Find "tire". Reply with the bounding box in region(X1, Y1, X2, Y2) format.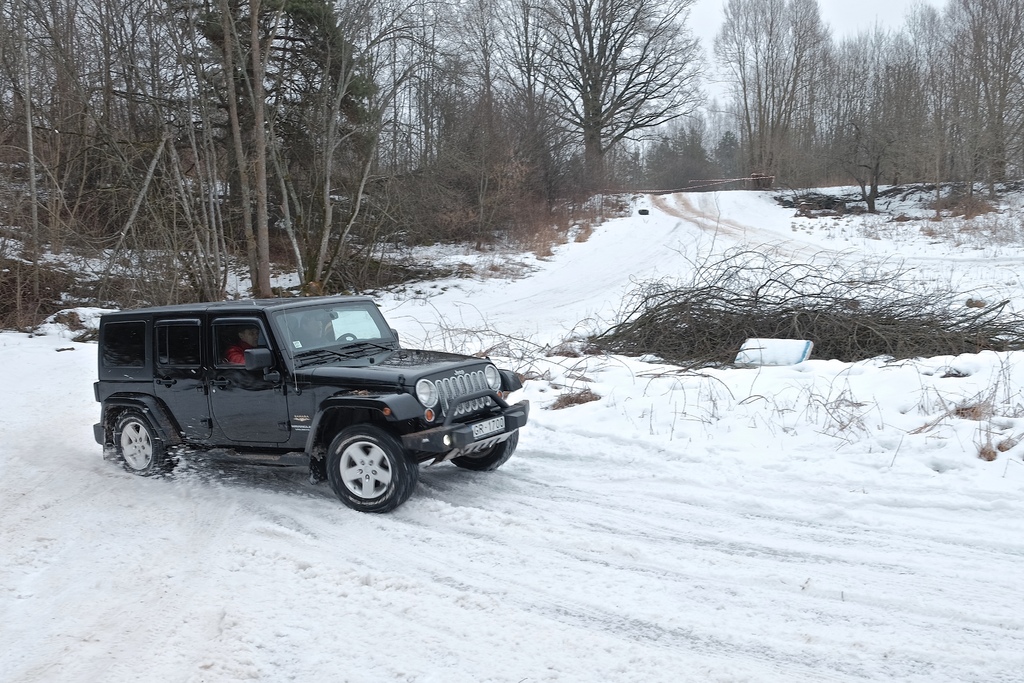
region(308, 419, 408, 516).
